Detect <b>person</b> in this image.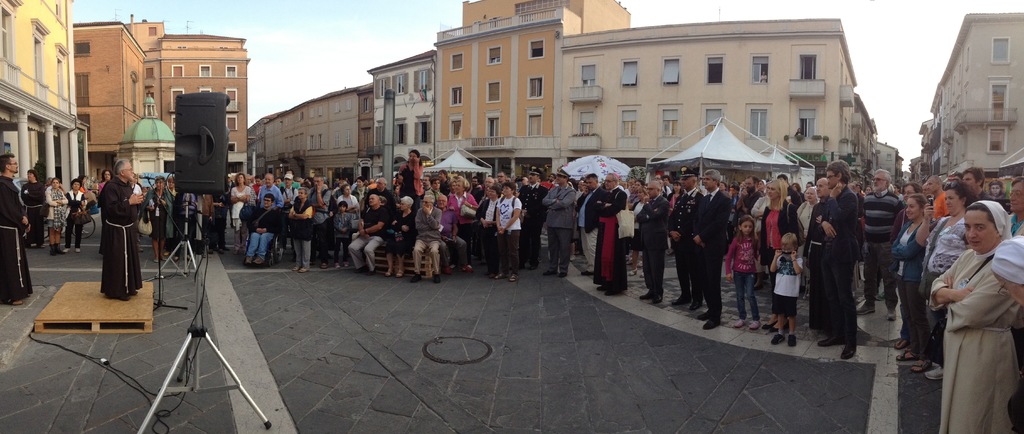
Detection: (x1=584, y1=174, x2=628, y2=294).
